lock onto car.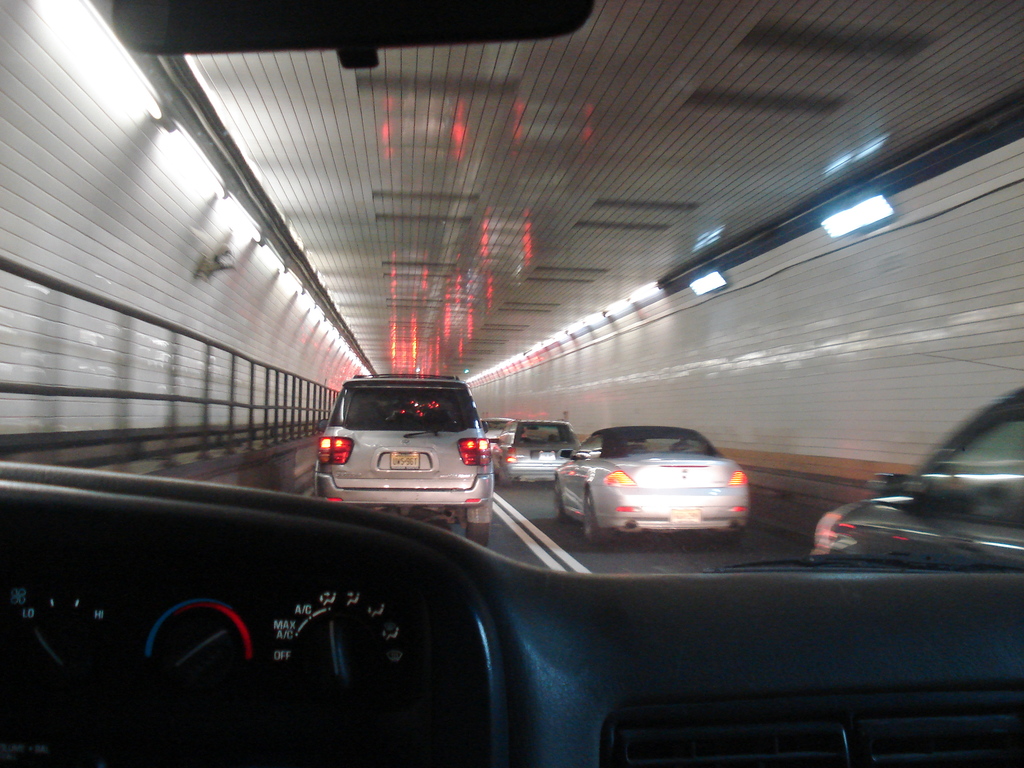
Locked: box=[552, 422, 746, 548].
